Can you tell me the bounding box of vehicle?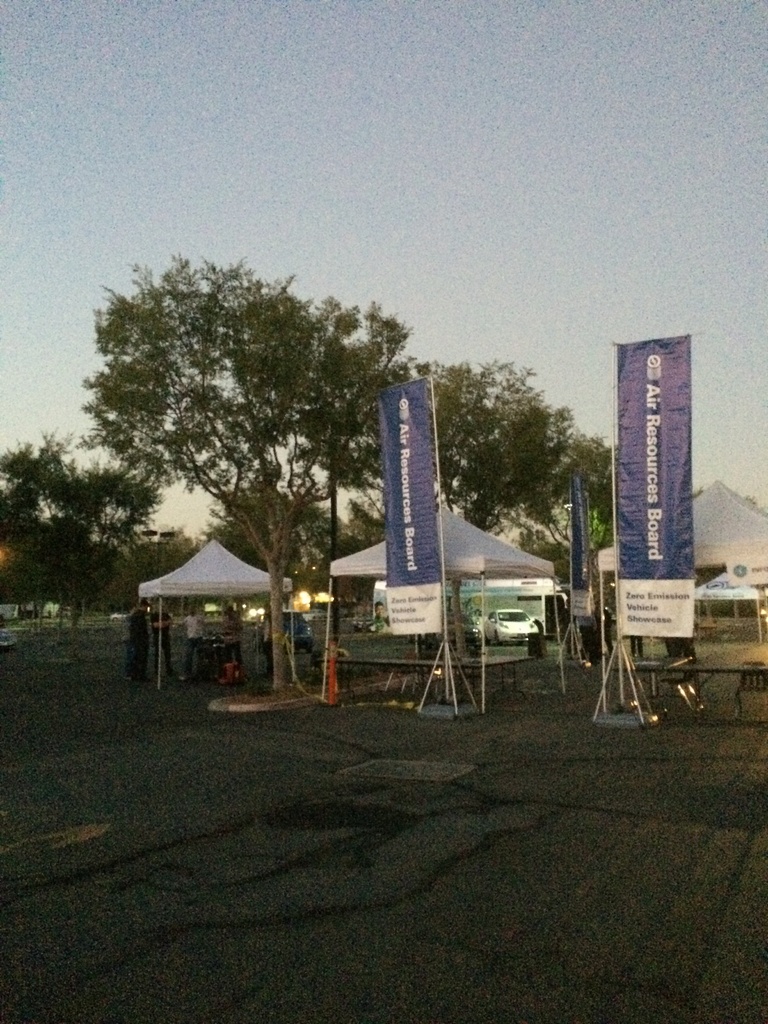
x1=480, y1=609, x2=539, y2=642.
